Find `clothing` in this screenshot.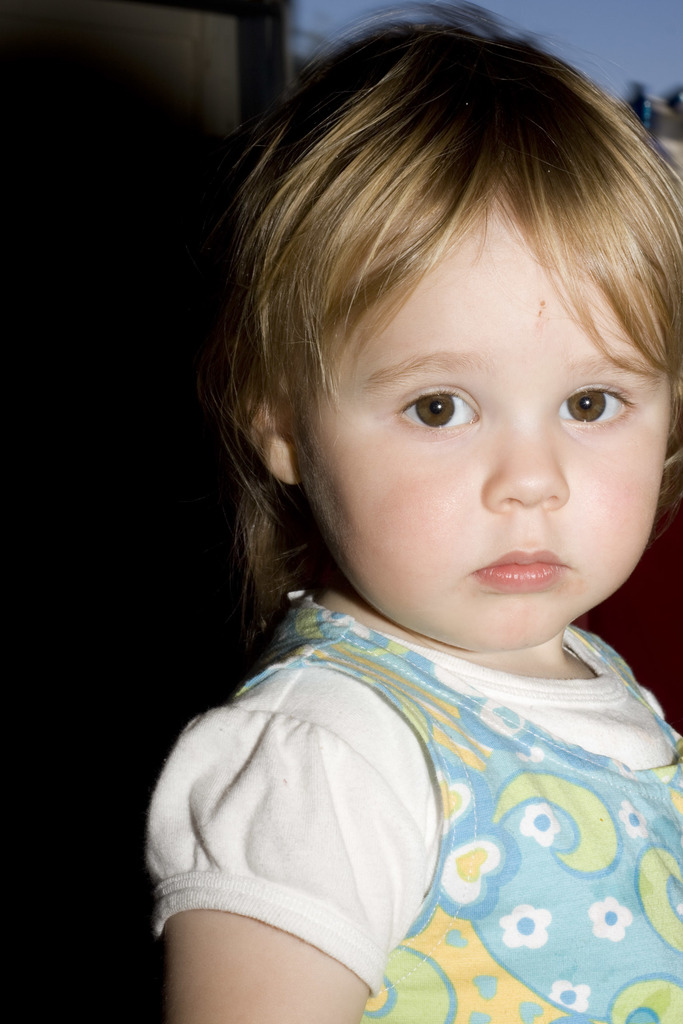
The bounding box for `clothing` is (152,595,682,1023).
